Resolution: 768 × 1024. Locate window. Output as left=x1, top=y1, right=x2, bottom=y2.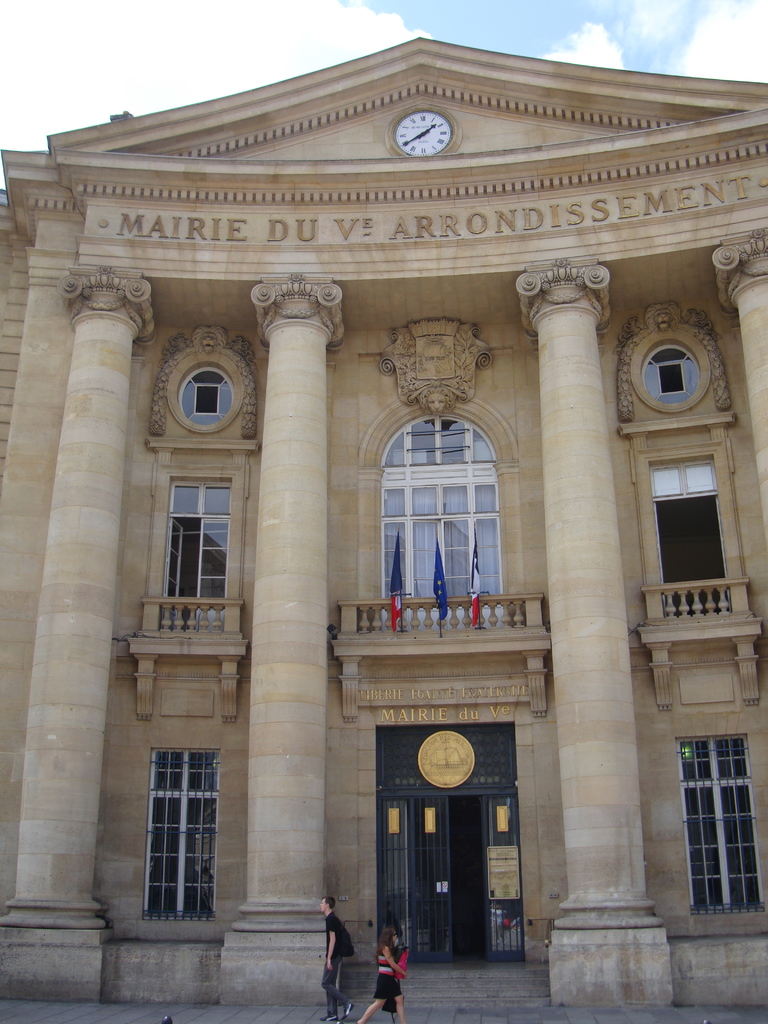
left=639, top=345, right=701, bottom=408.
